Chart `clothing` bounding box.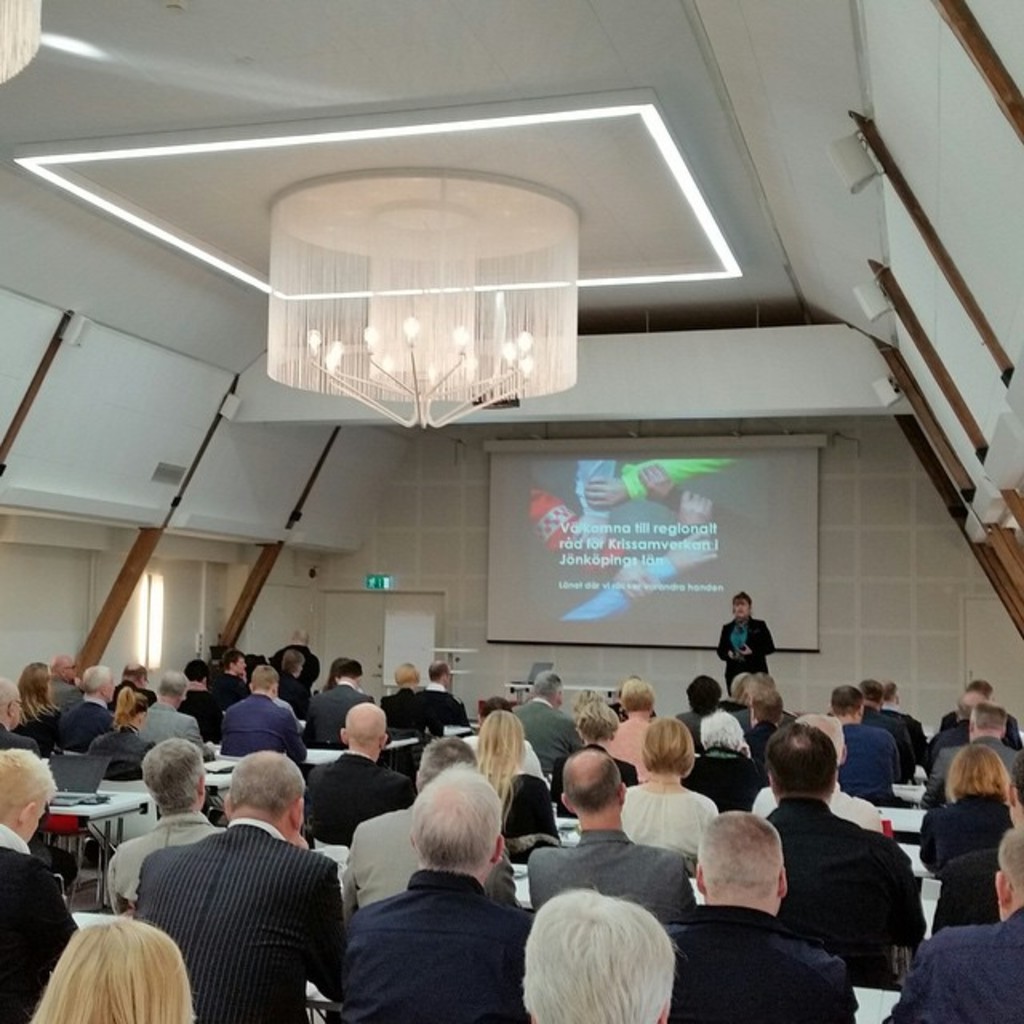
Charted: 344, 867, 538, 1022.
